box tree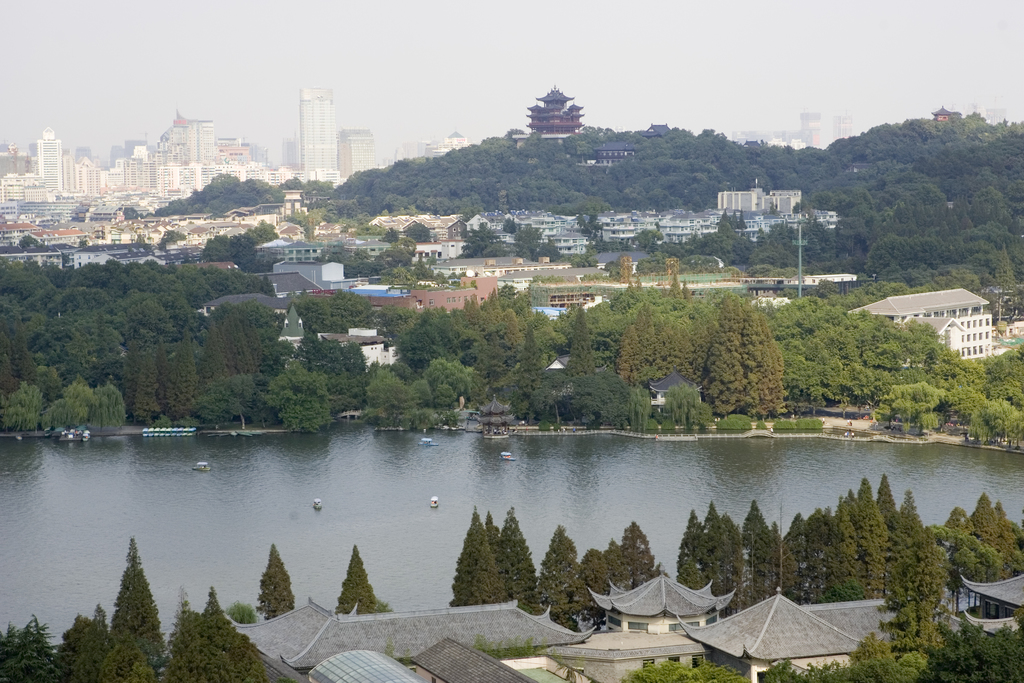
[876, 381, 939, 434]
